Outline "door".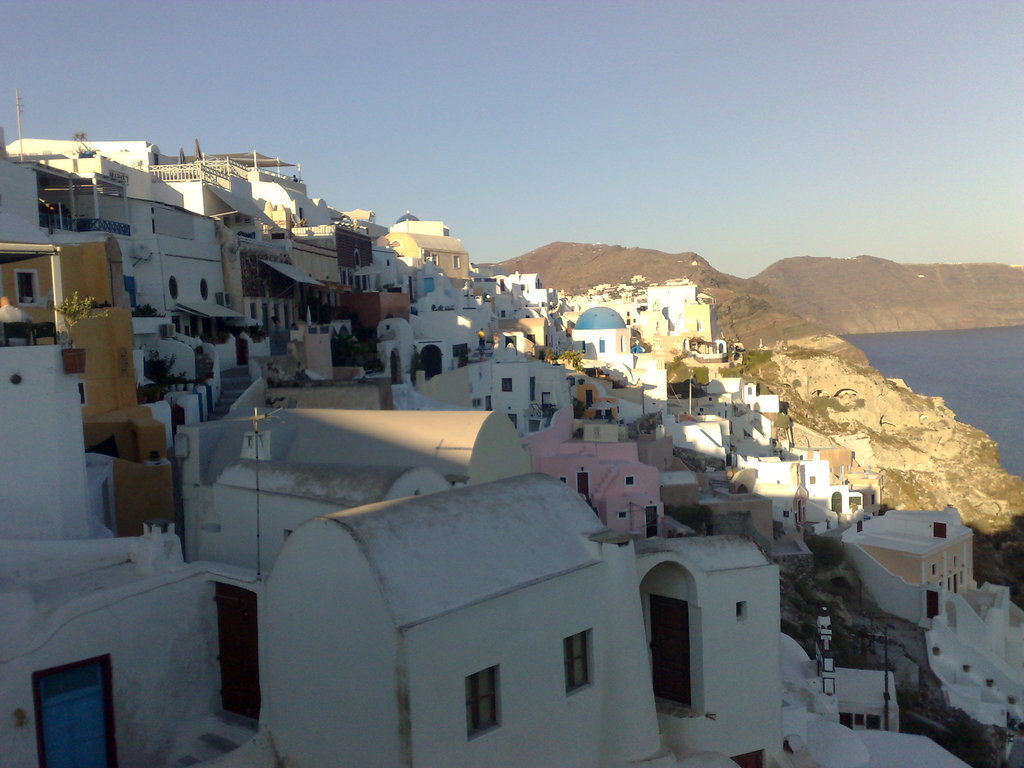
Outline: <bbox>218, 583, 257, 722</bbox>.
